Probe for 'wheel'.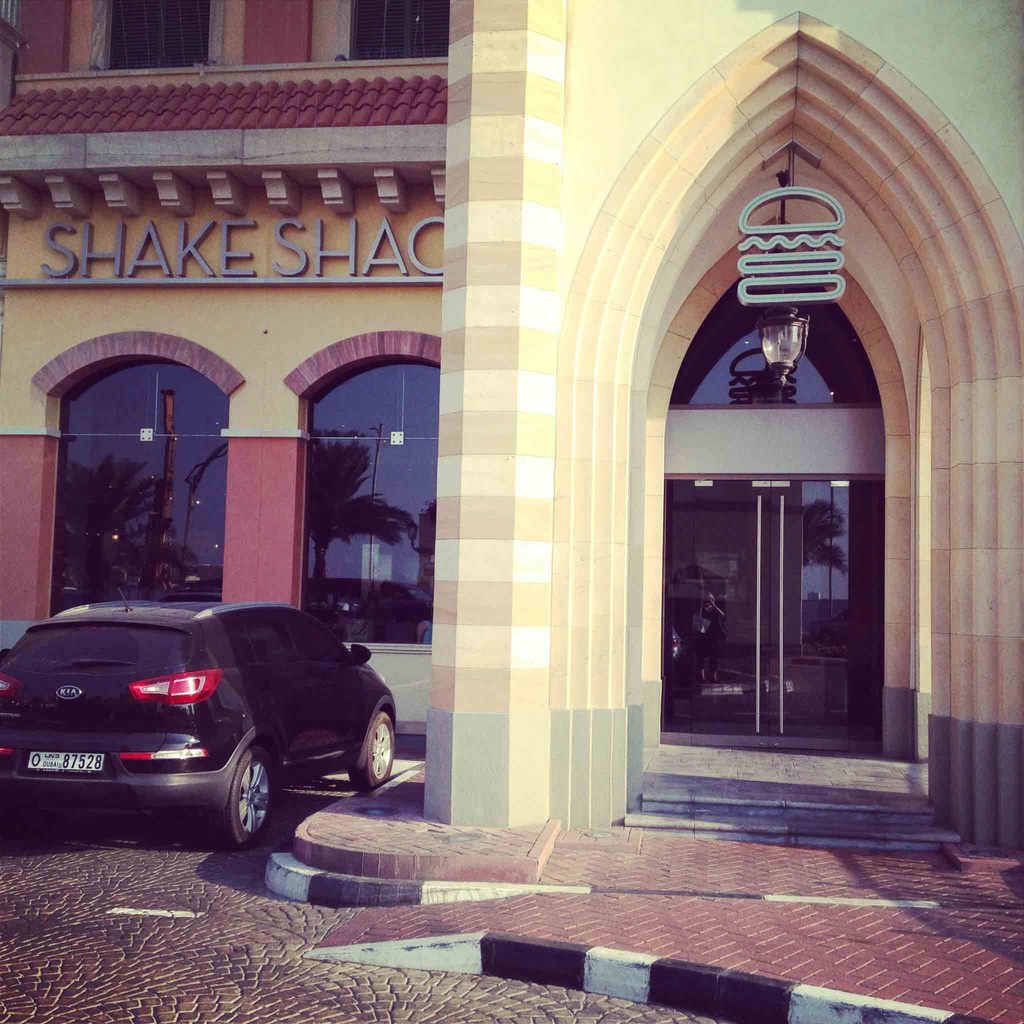
Probe result: <bbox>355, 713, 395, 792</bbox>.
